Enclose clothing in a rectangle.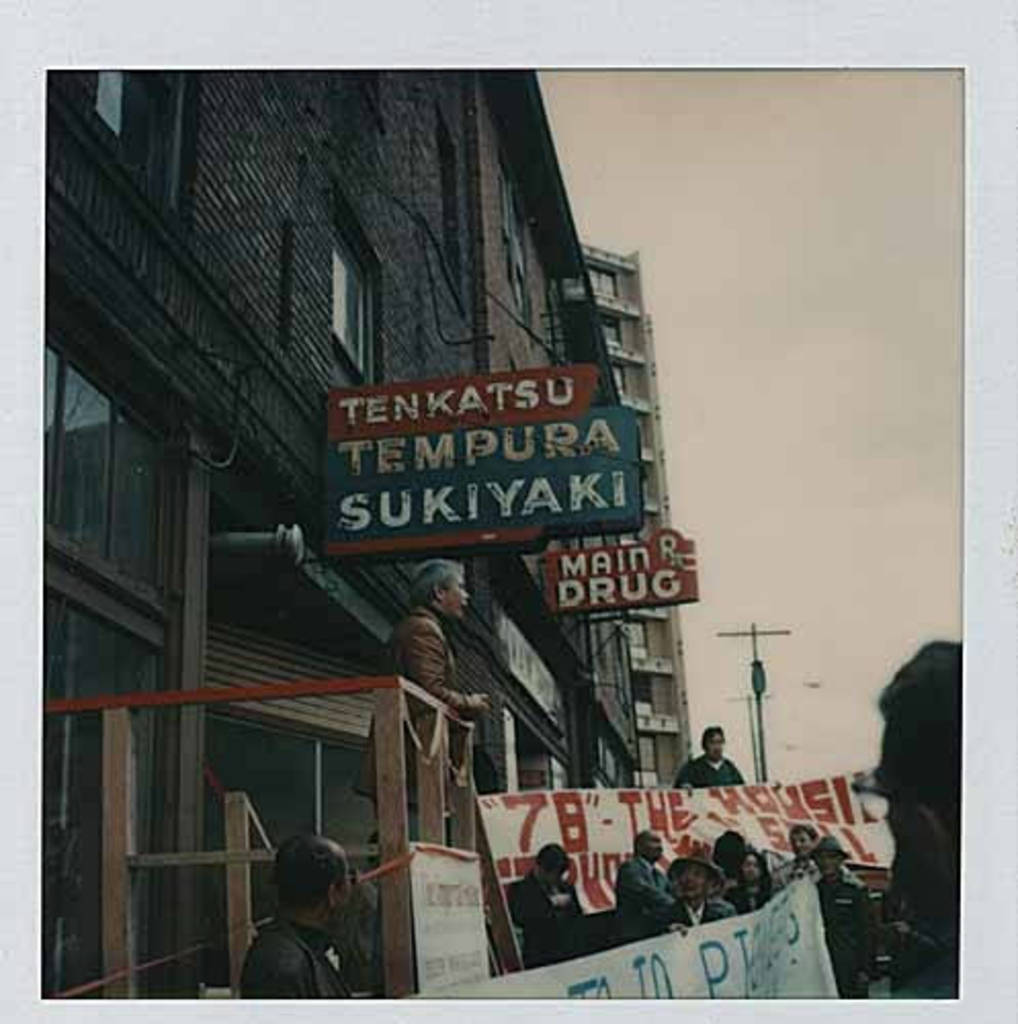
x1=664, y1=899, x2=731, y2=934.
